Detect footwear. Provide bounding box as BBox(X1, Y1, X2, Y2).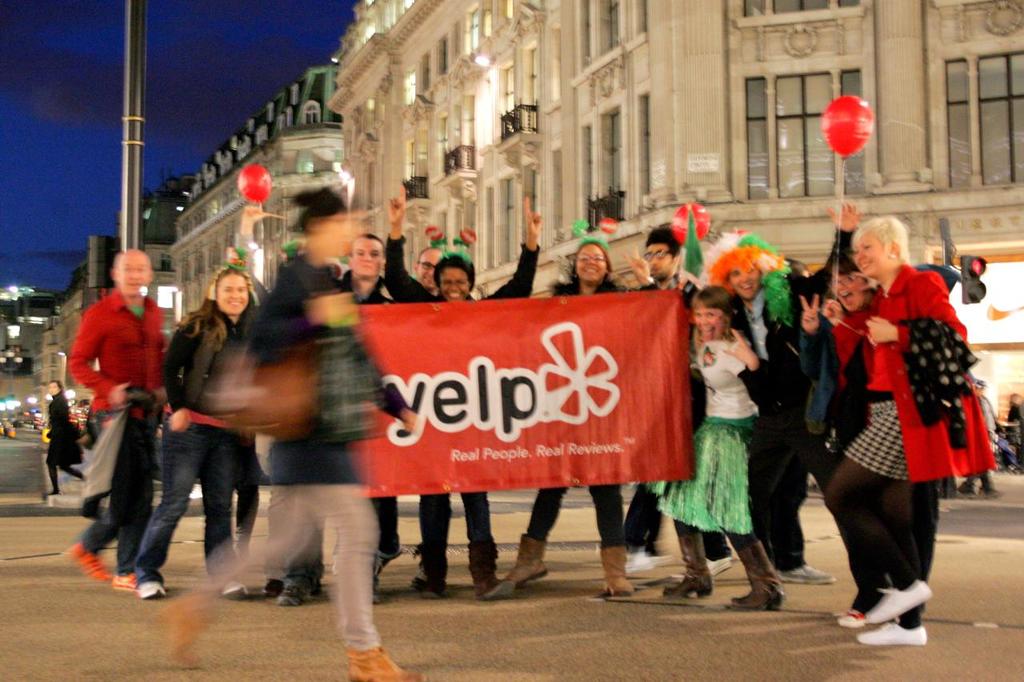
BBox(862, 586, 930, 629).
